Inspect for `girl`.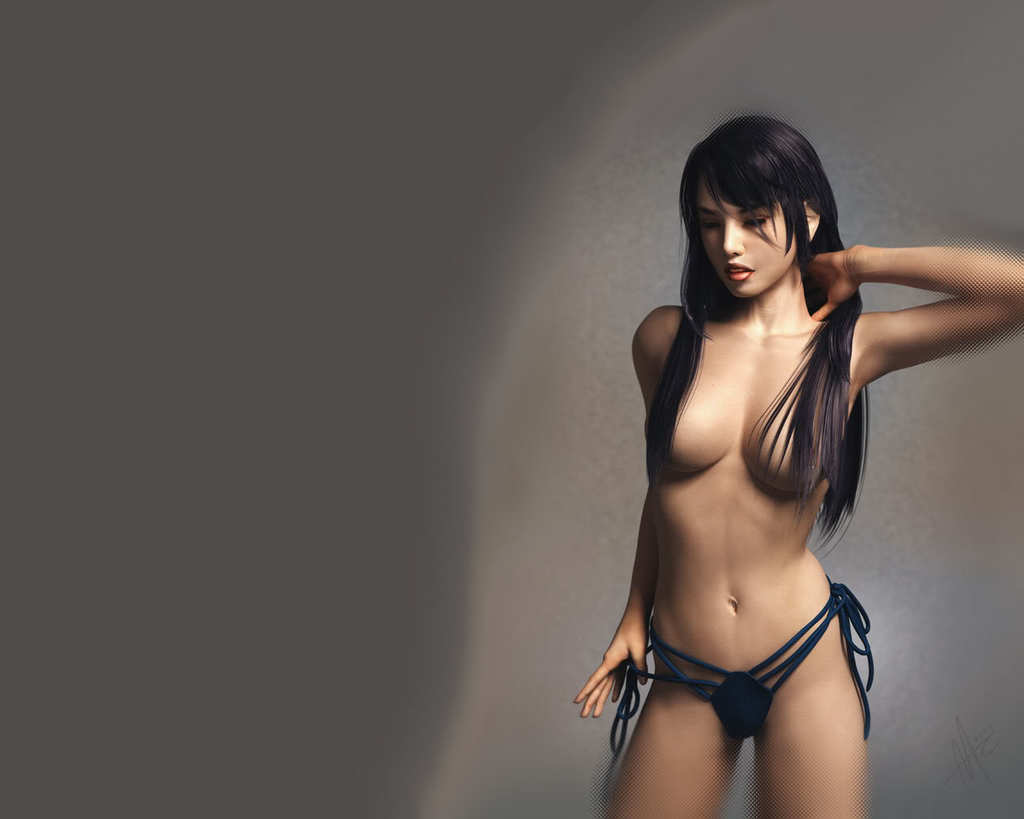
Inspection: bbox(572, 116, 1023, 818).
